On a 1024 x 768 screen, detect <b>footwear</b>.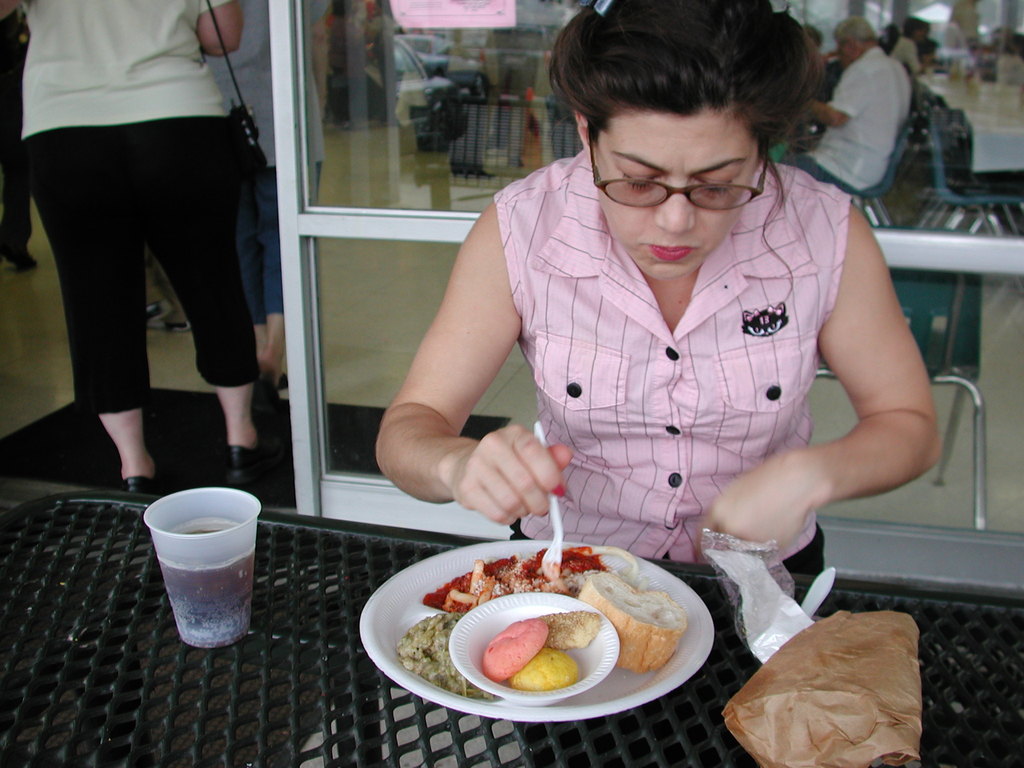
BBox(146, 302, 196, 331).
